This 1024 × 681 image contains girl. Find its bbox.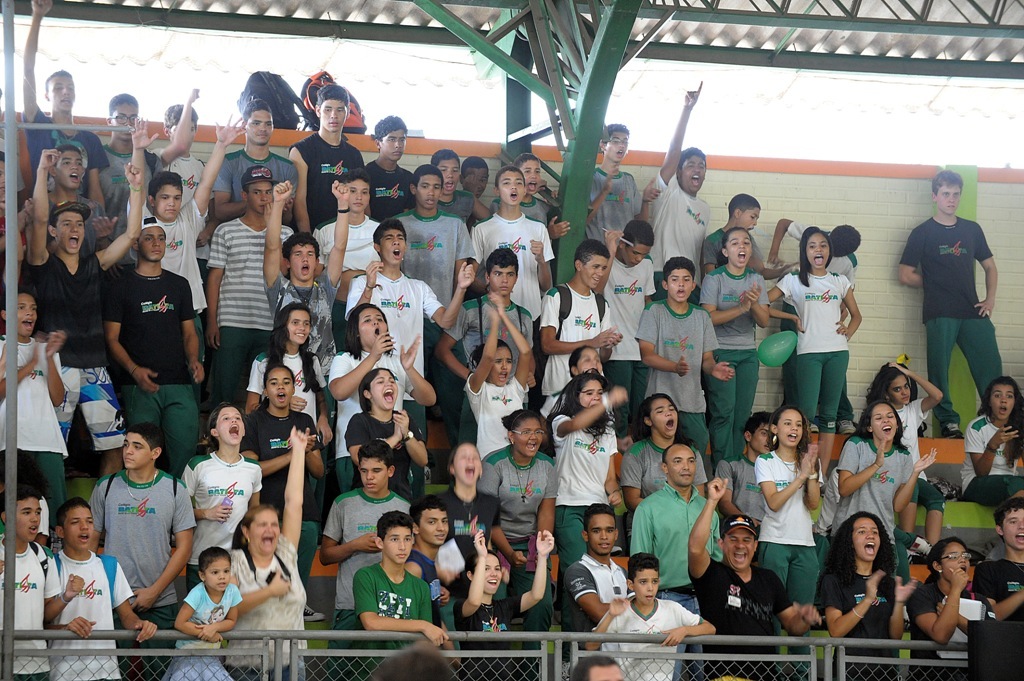
847, 395, 938, 517.
